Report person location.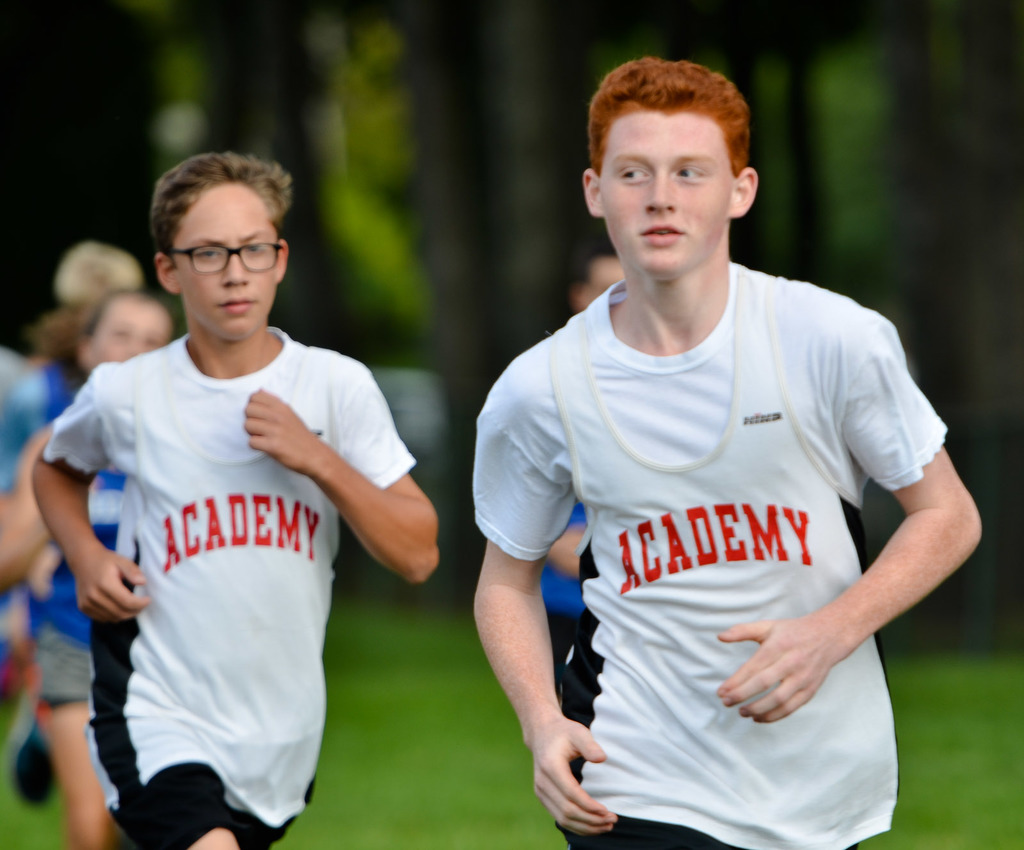
Report: <bbox>52, 148, 407, 849</bbox>.
